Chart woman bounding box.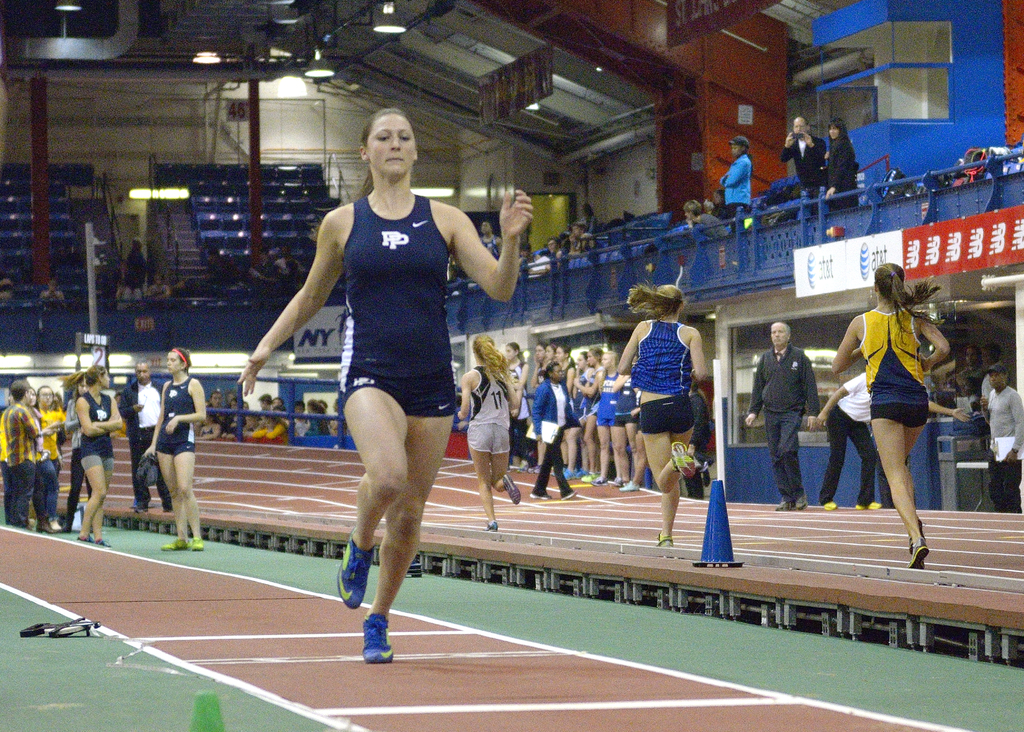
Charted: [504,342,525,465].
